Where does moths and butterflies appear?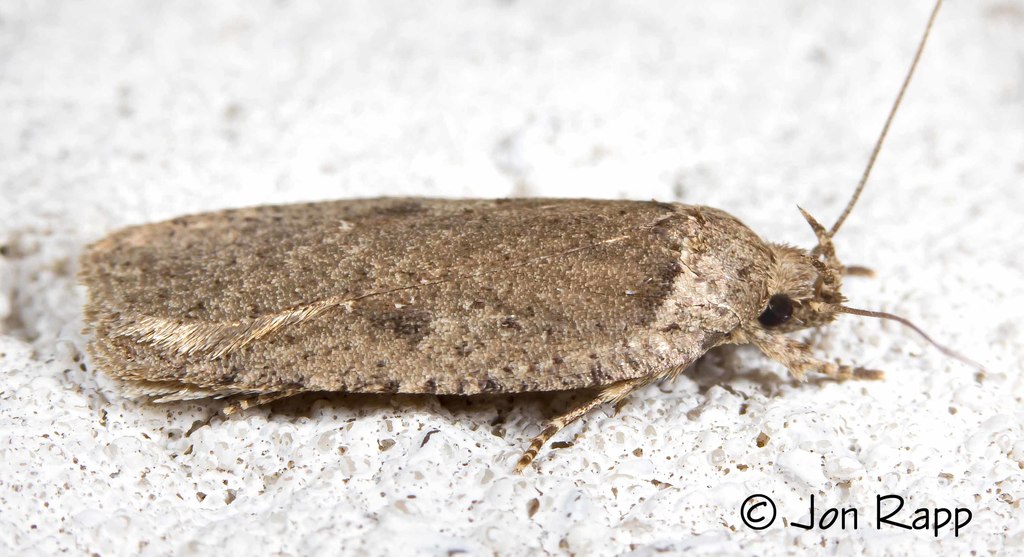
Appears at 75/0/1007/477.
